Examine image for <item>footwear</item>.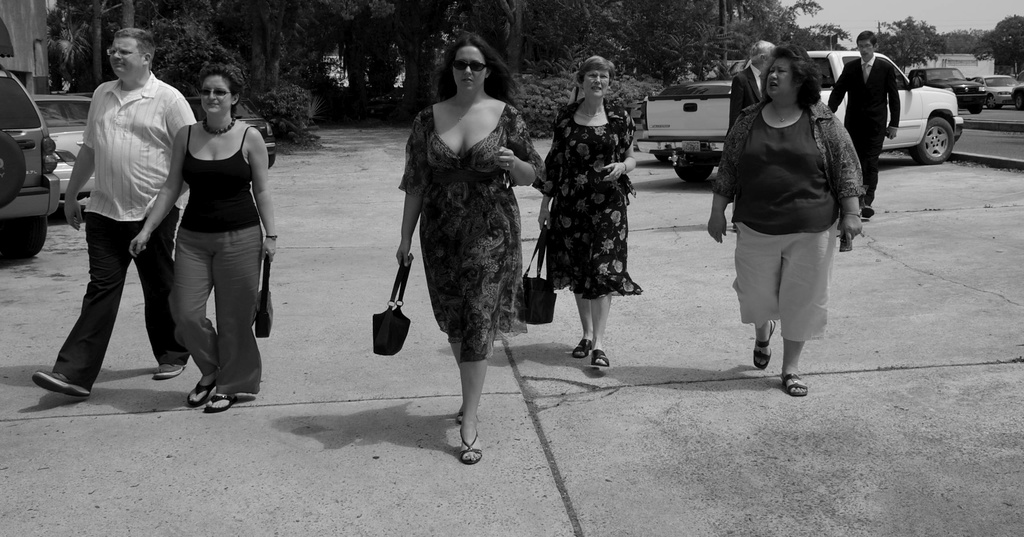
Examination result: pyautogui.locateOnScreen(152, 361, 181, 377).
